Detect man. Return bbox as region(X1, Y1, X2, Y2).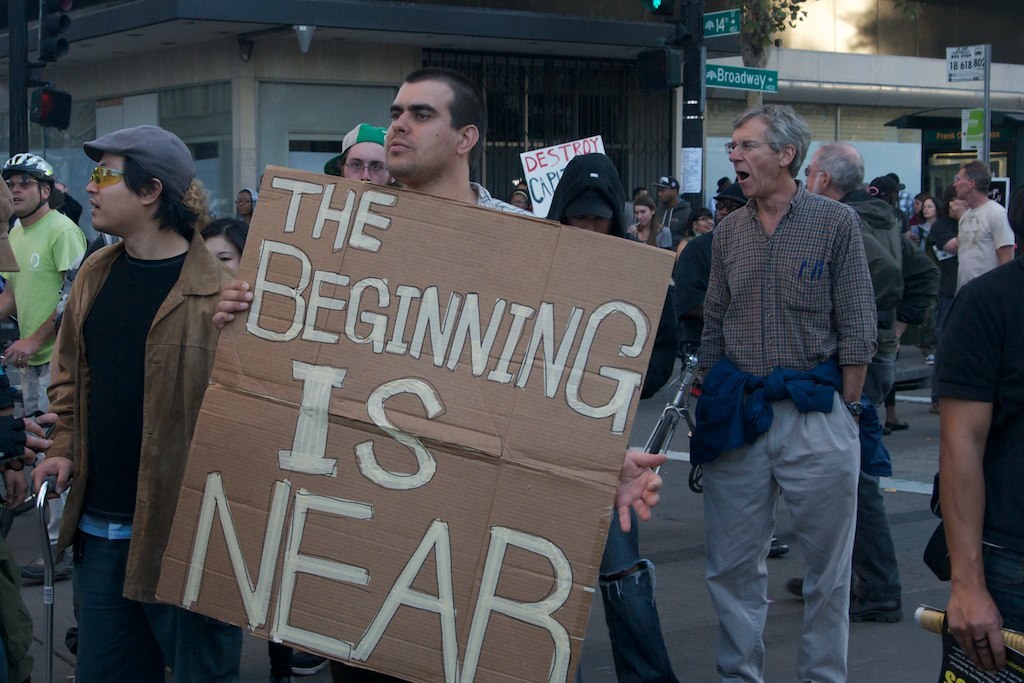
region(954, 162, 1019, 291).
